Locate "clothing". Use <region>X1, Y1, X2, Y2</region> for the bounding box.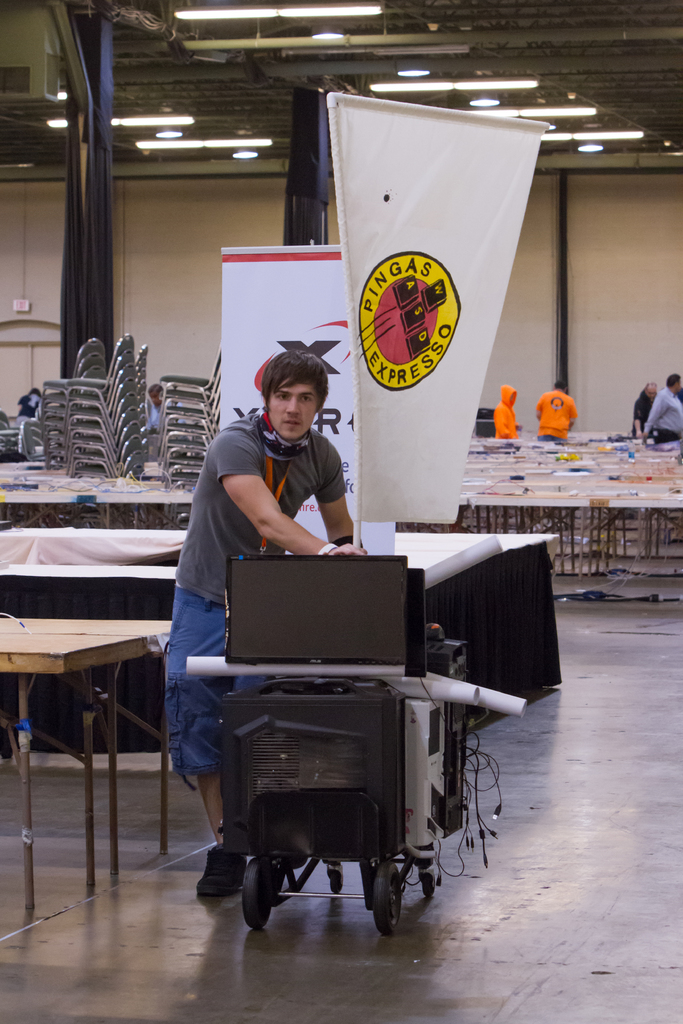
<region>648, 392, 682, 447</region>.
